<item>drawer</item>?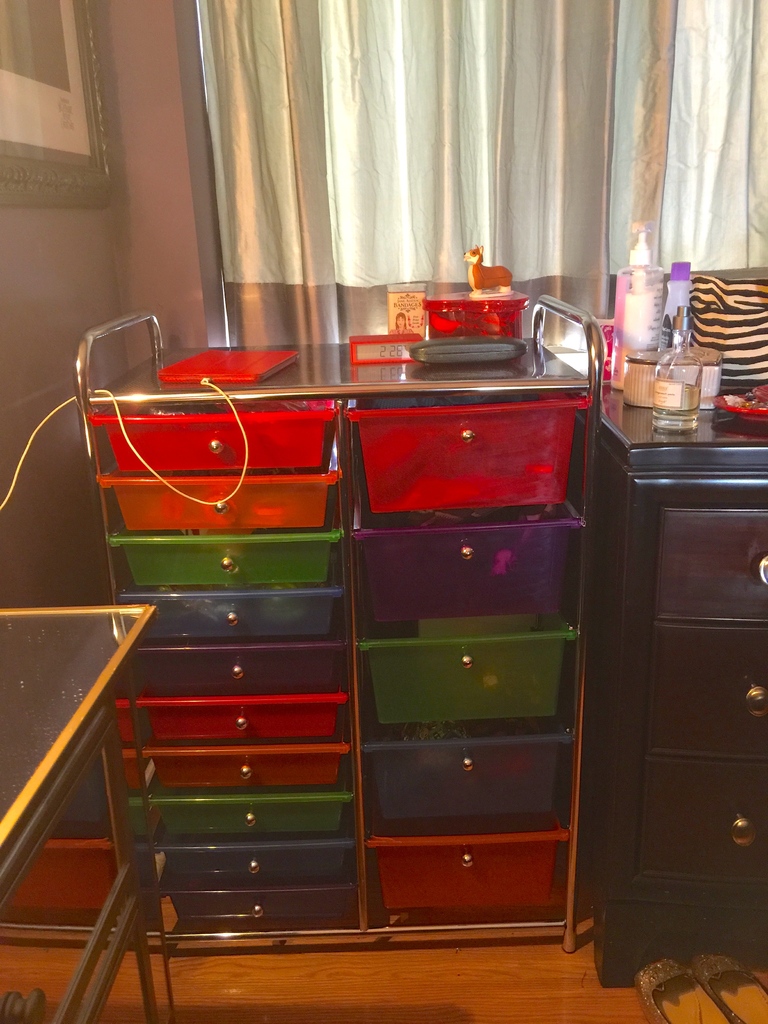
<box>158,879,387,934</box>
